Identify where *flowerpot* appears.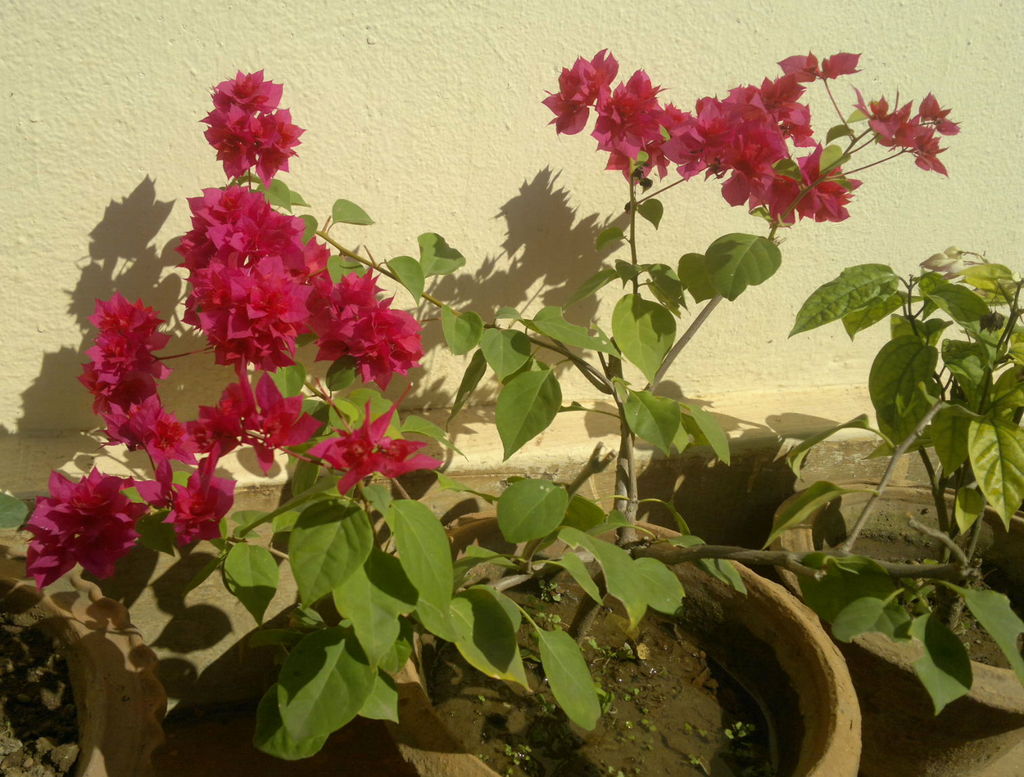
Appears at (x1=0, y1=534, x2=168, y2=776).
